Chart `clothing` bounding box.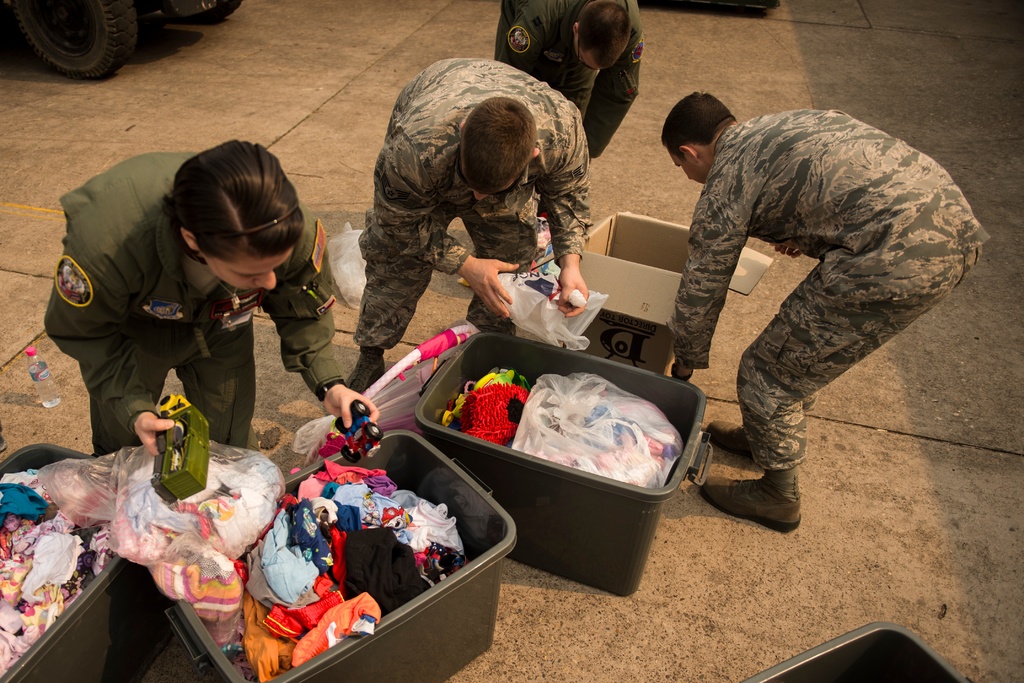
Charted: <bbox>38, 145, 350, 457</bbox>.
